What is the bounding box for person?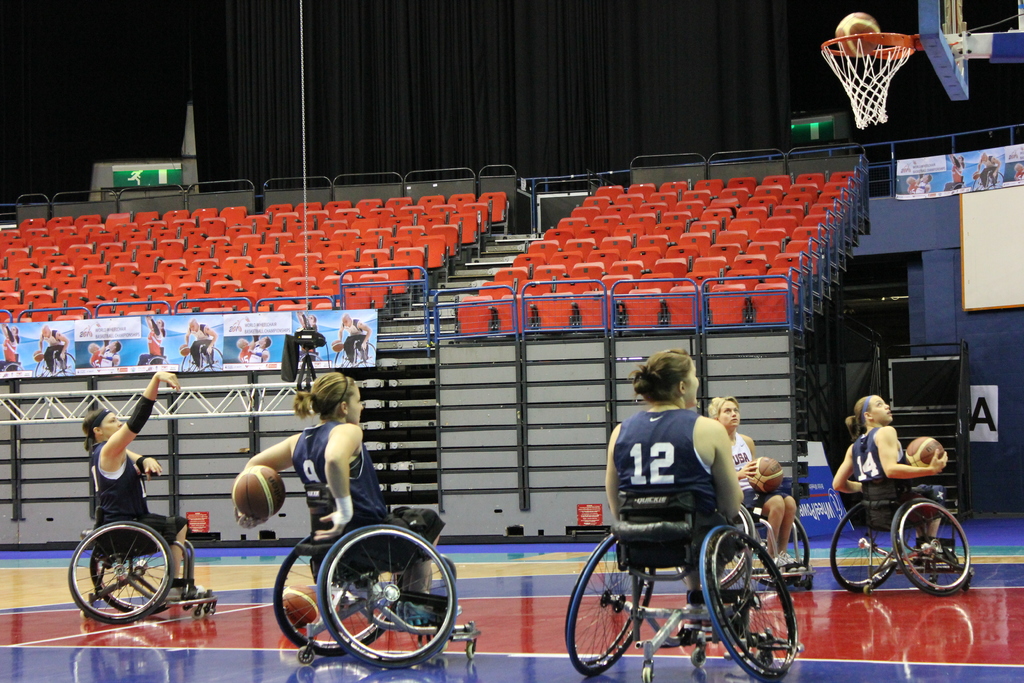
707/395/817/579.
